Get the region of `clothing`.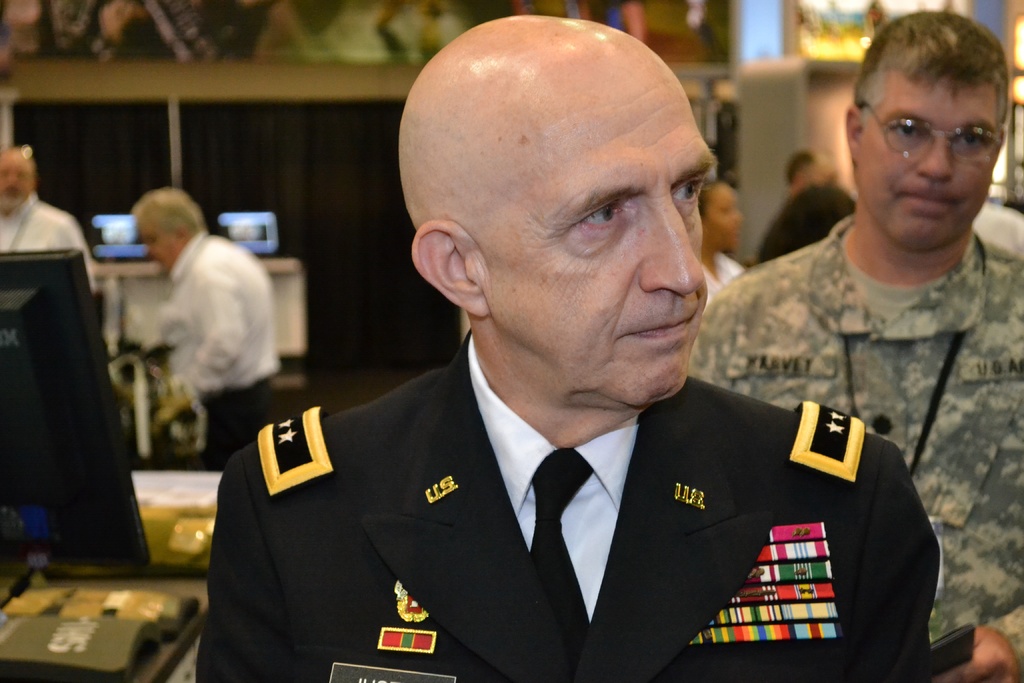
(691,200,1023,682).
